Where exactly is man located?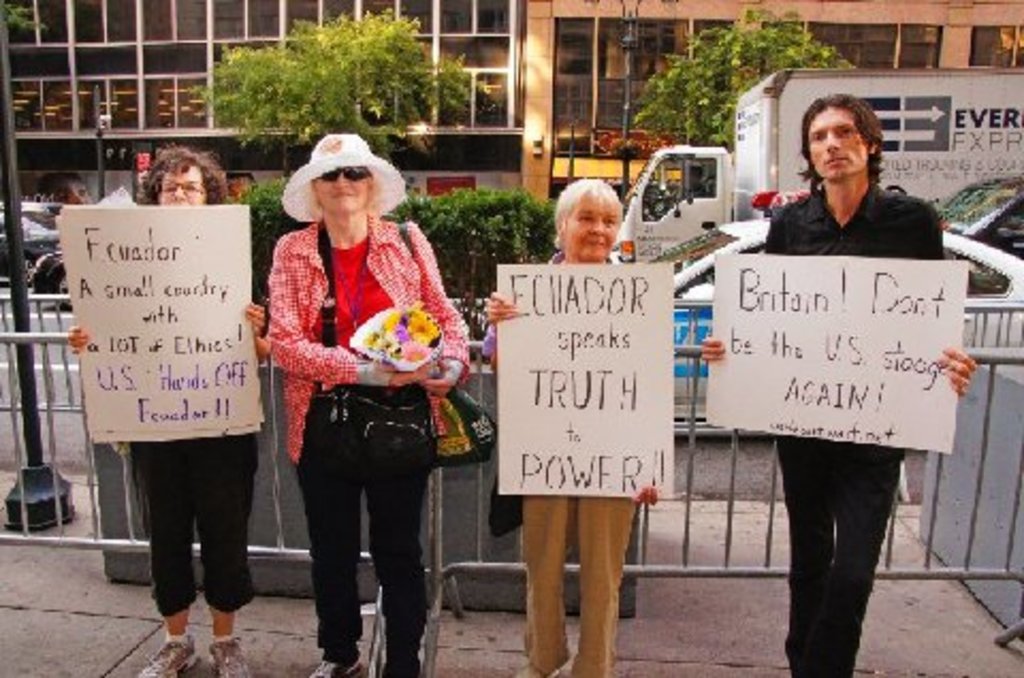
Its bounding box is (706,94,975,676).
